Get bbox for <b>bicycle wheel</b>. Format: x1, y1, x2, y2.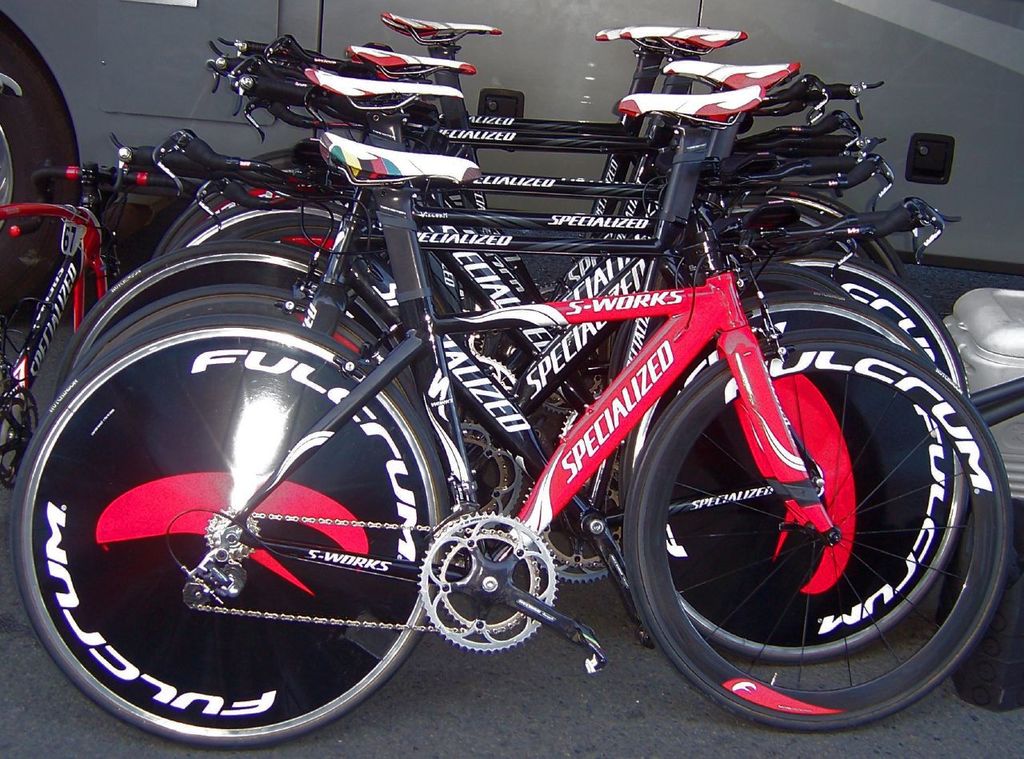
623, 288, 968, 664.
